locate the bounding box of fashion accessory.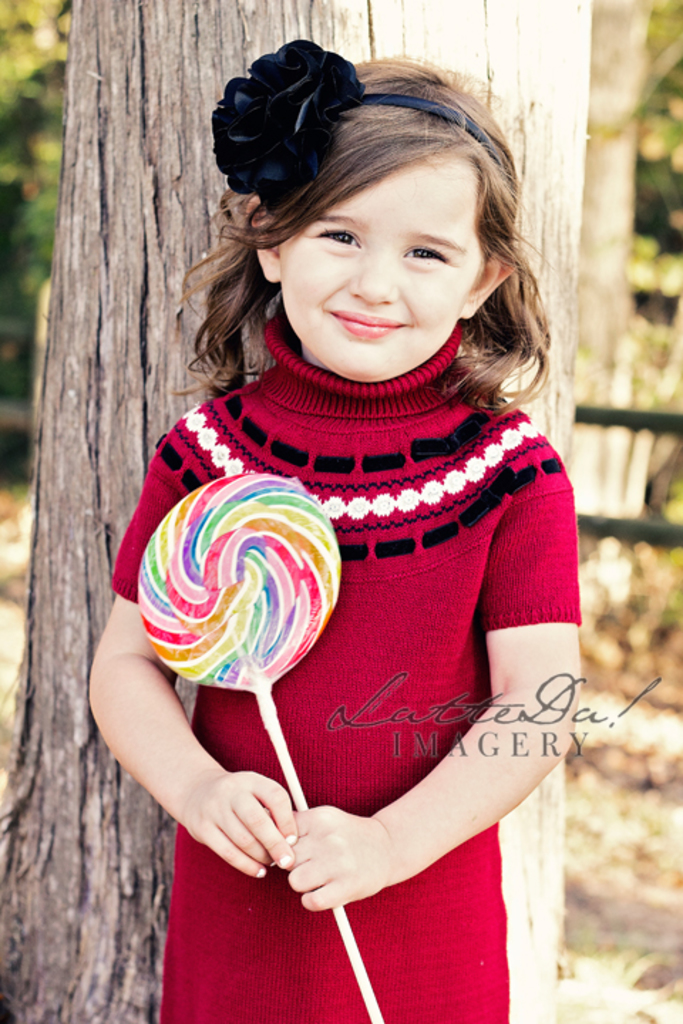
Bounding box: l=211, t=38, r=482, b=202.
